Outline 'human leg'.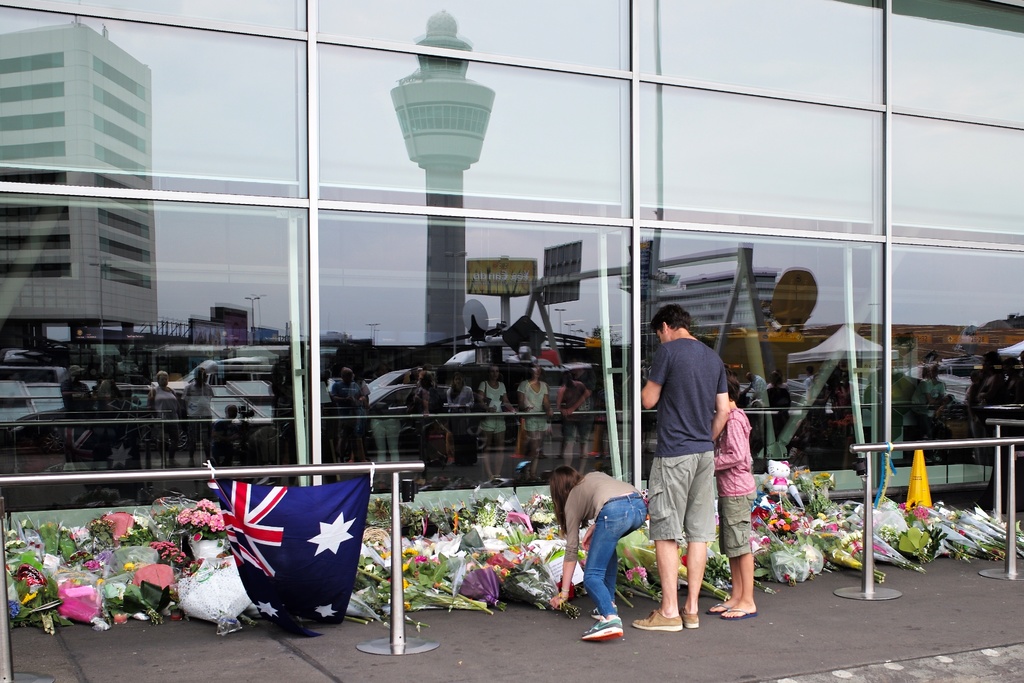
Outline: select_region(684, 454, 710, 629).
